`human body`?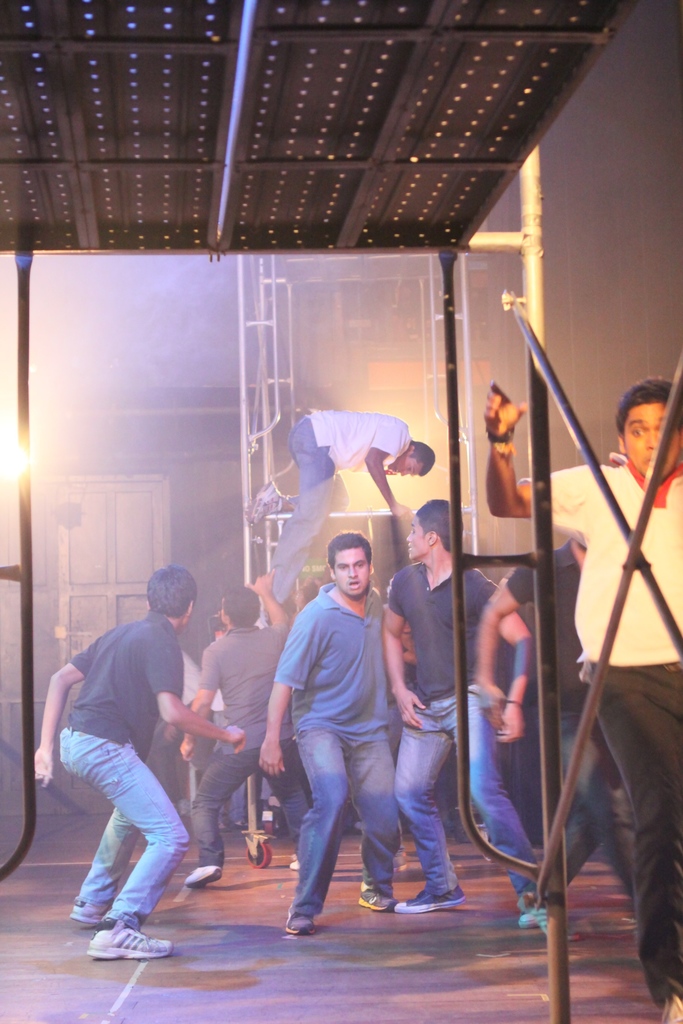
[x1=379, y1=497, x2=533, y2=917]
